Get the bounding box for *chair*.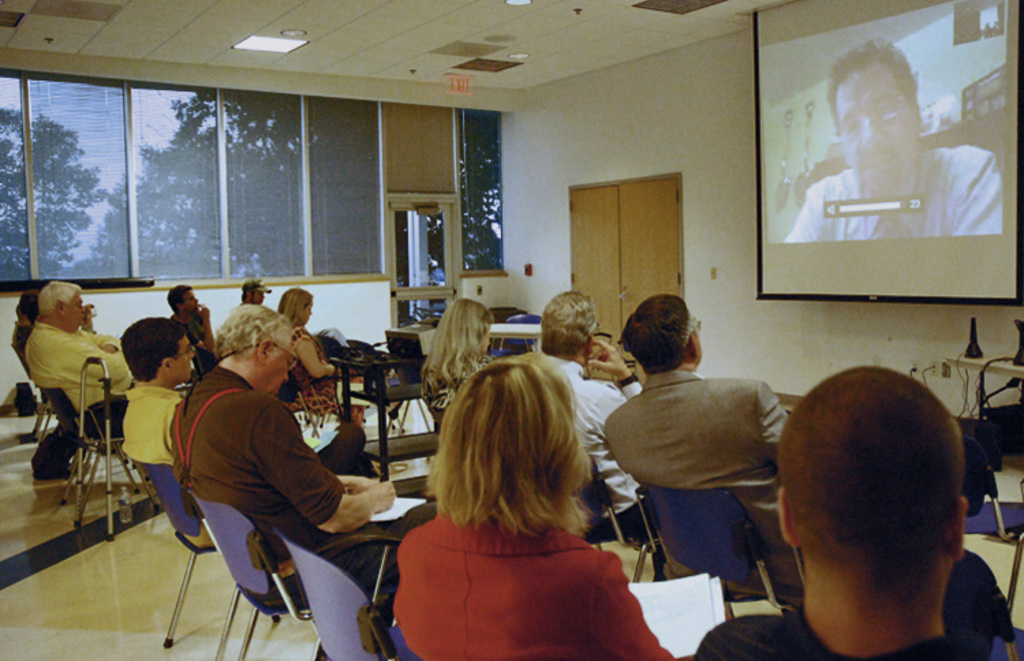
pyautogui.locateOnScreen(180, 488, 401, 660).
